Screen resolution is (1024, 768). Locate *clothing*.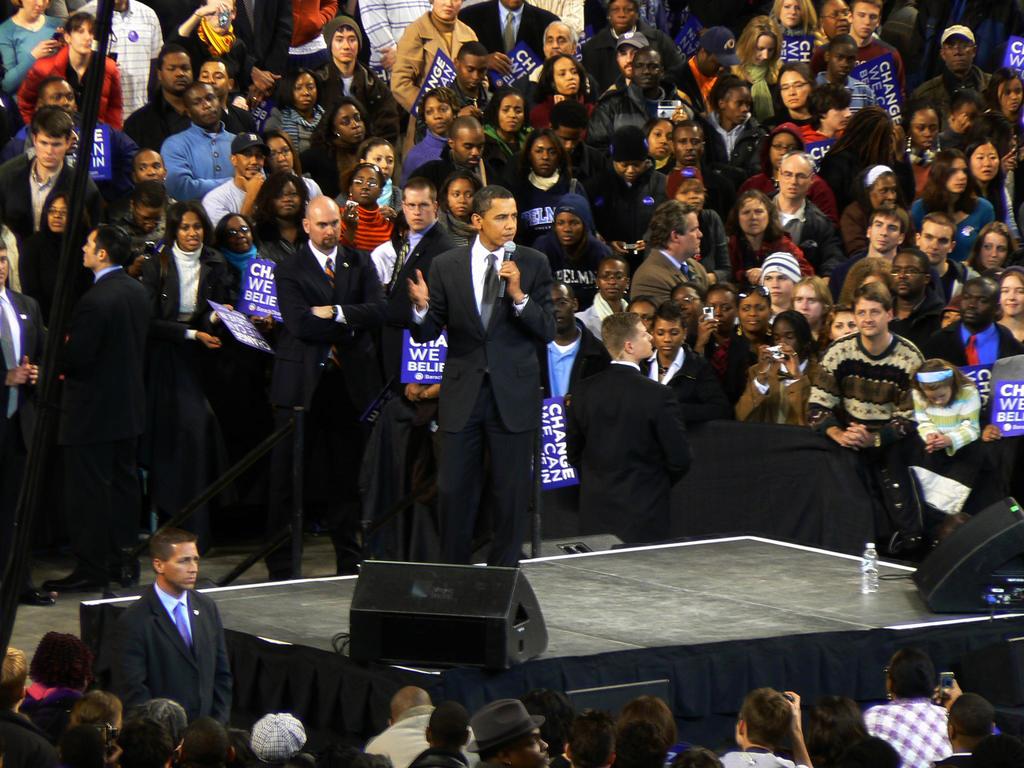
<bbox>691, 207, 733, 288</bbox>.
